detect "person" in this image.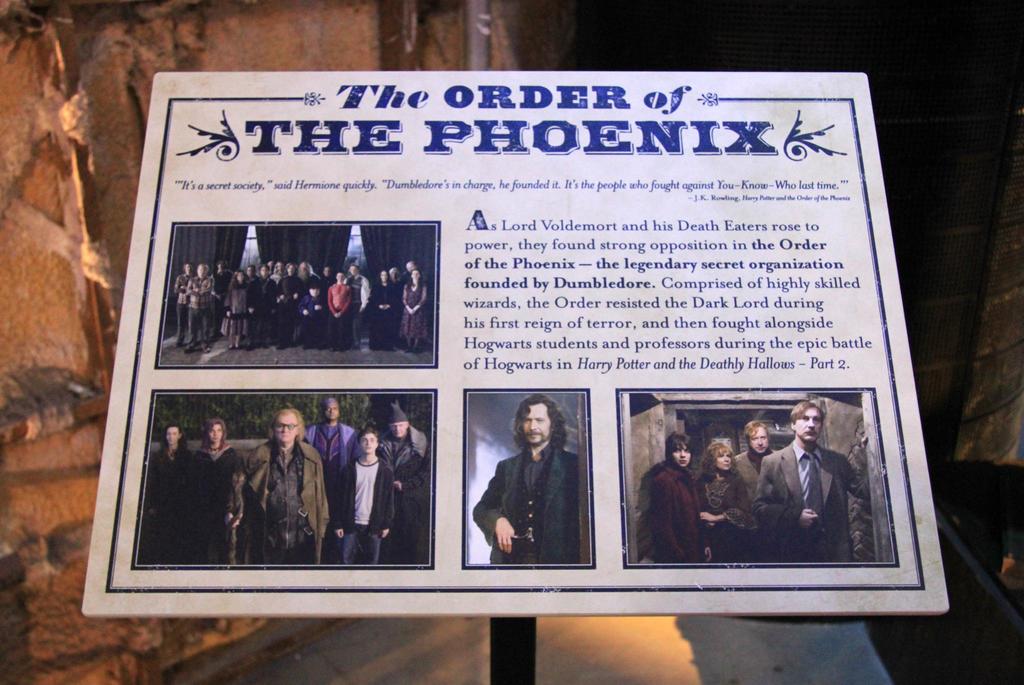
Detection: box=[189, 262, 207, 359].
